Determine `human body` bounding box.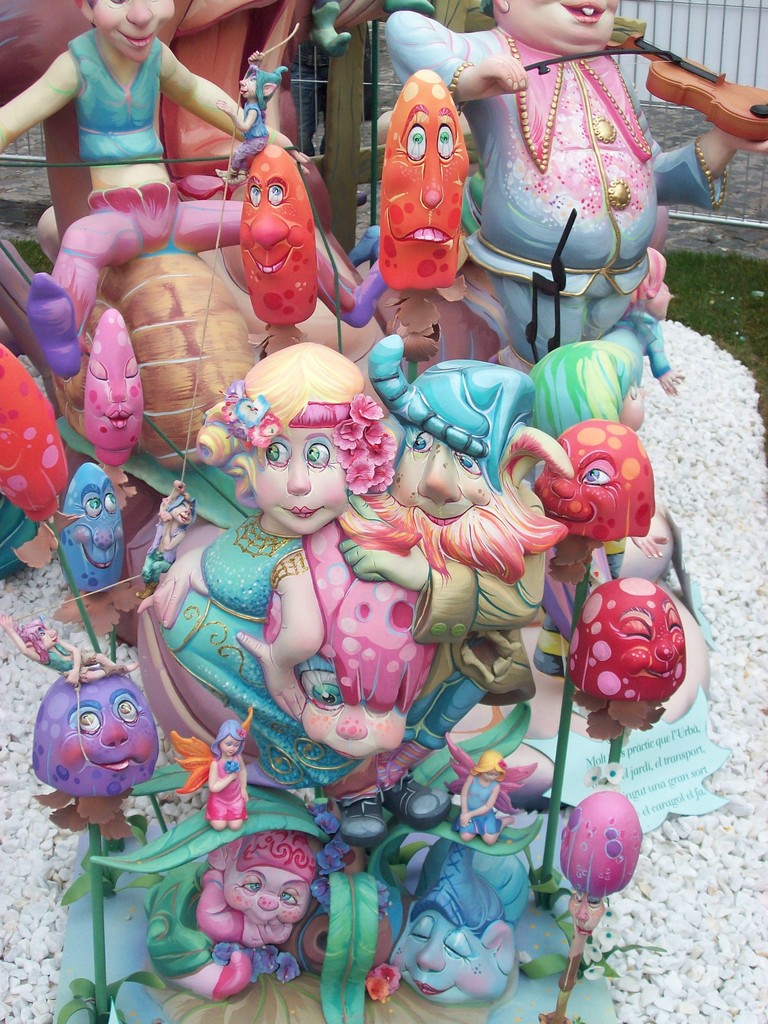
Determined: box=[525, 341, 671, 675].
